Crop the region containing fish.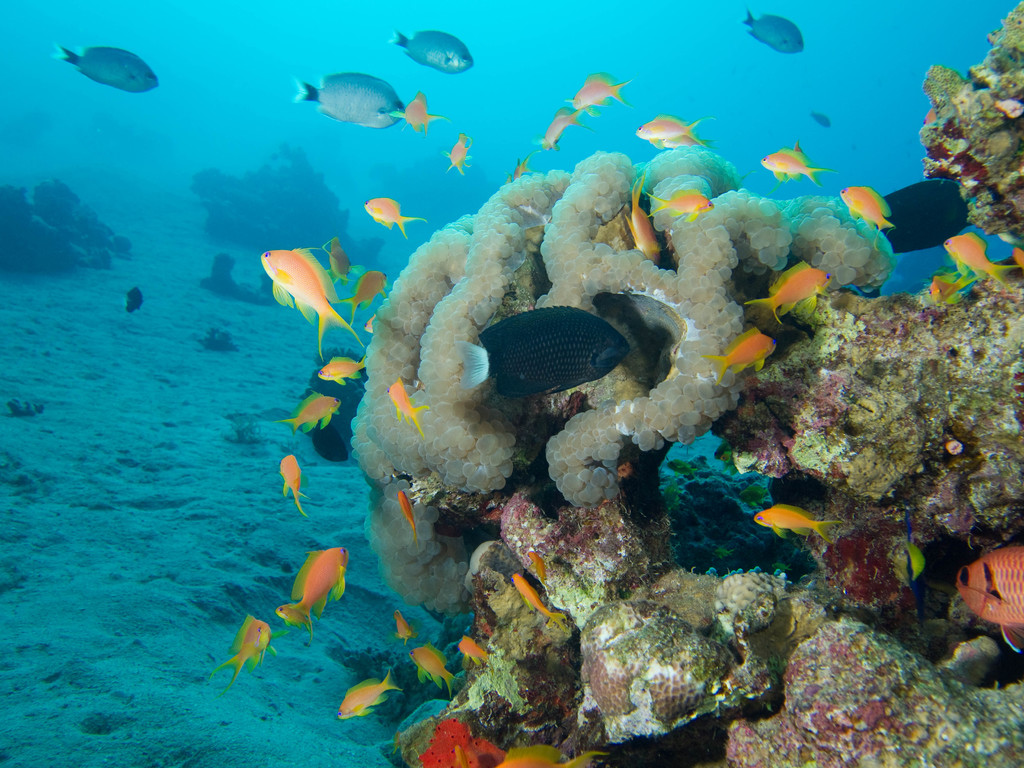
Crop region: <box>285,51,410,129</box>.
